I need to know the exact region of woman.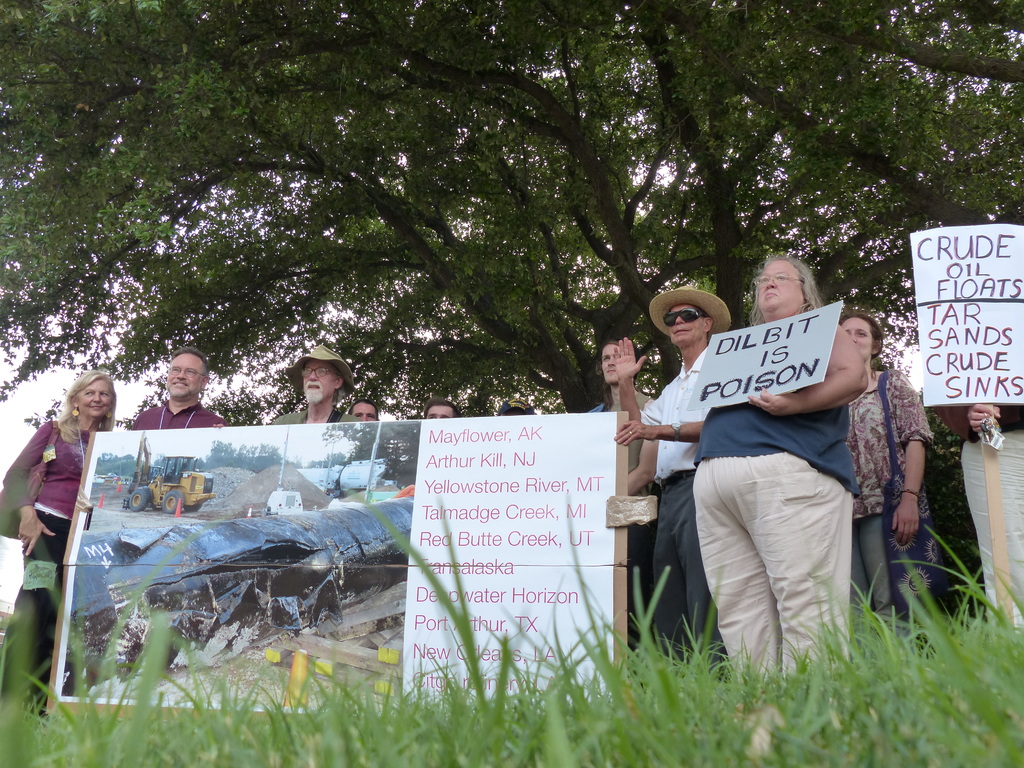
Region: <bbox>3, 365, 114, 657</bbox>.
